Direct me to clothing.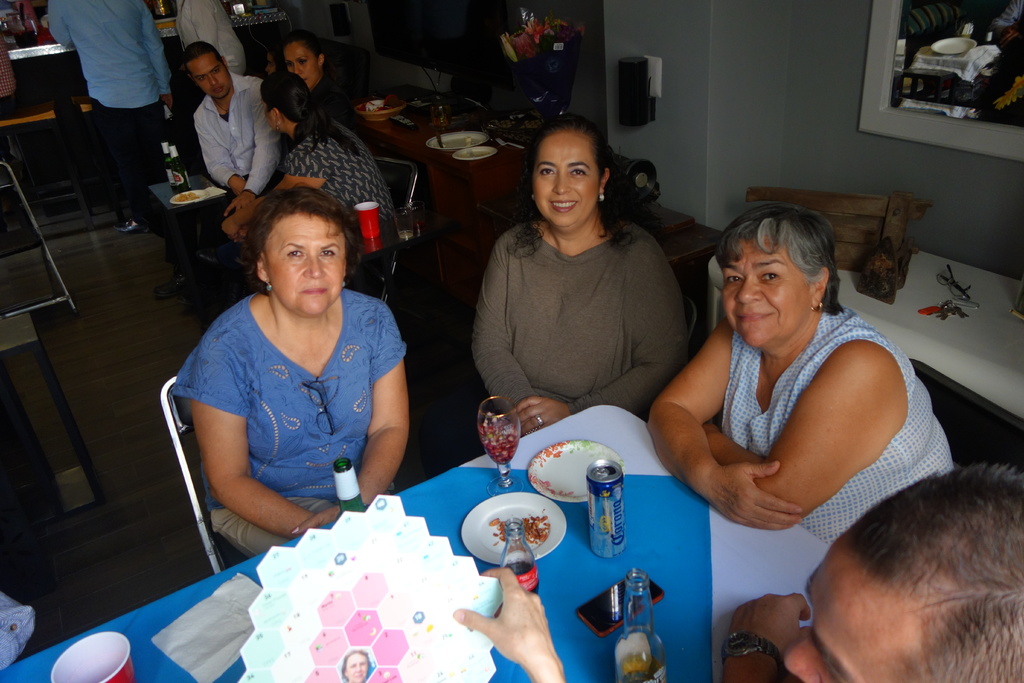
Direction: x1=750 y1=313 x2=954 y2=547.
